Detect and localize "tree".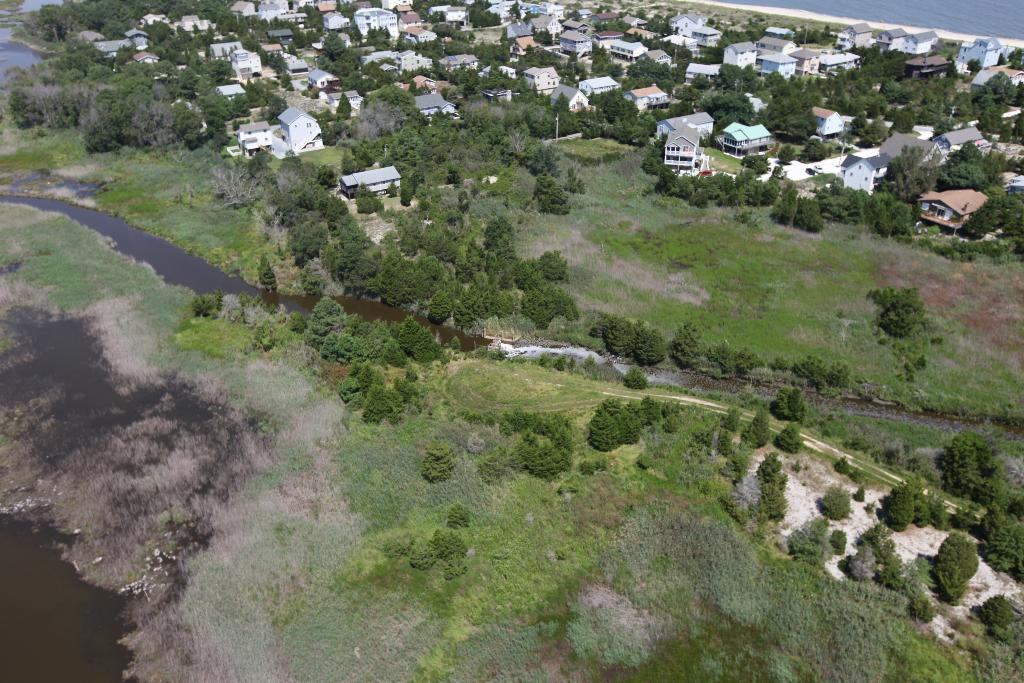
Localized at [943, 432, 1023, 514].
